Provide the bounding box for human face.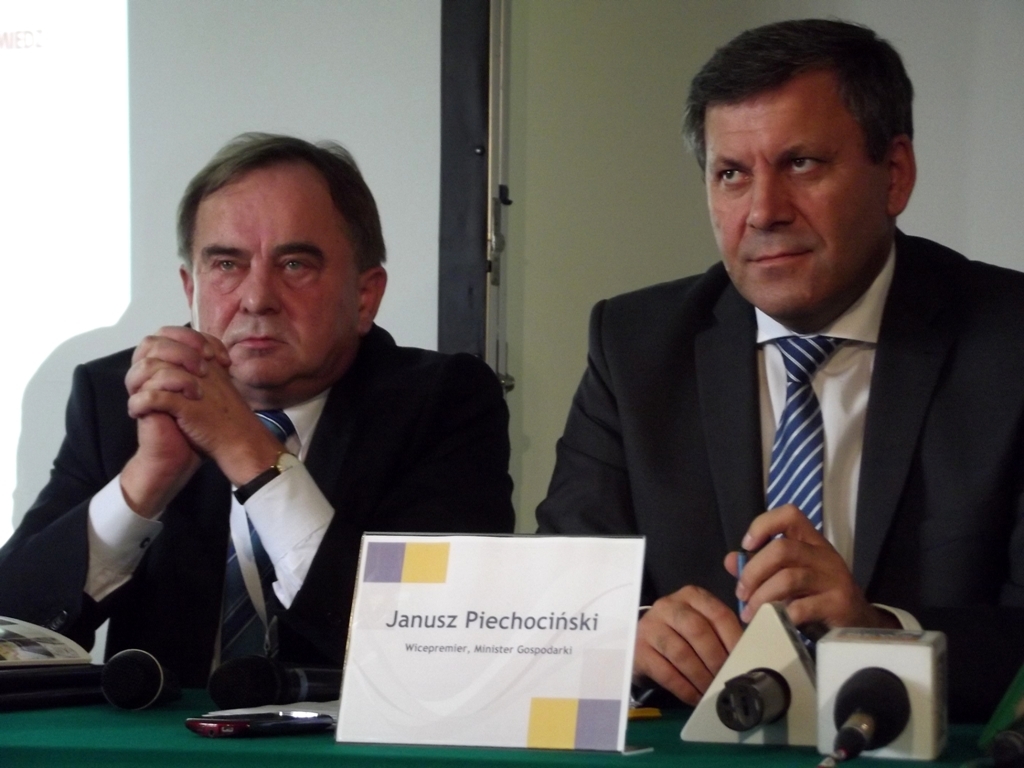
crop(702, 71, 892, 311).
